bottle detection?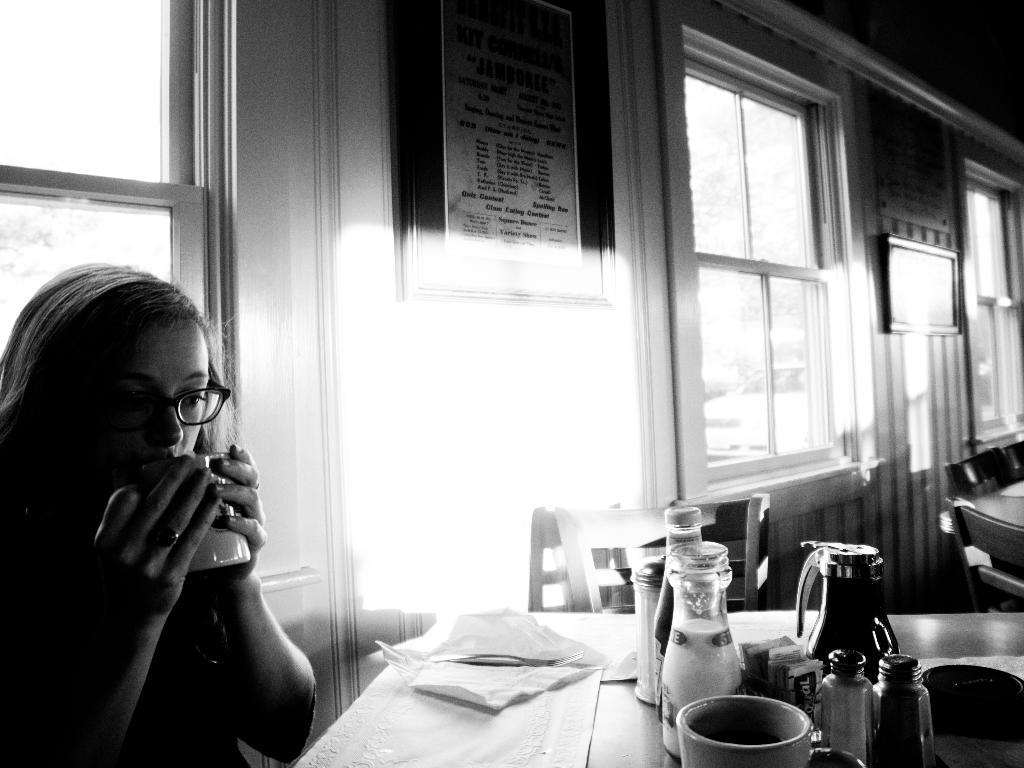
bbox=[664, 539, 762, 741]
